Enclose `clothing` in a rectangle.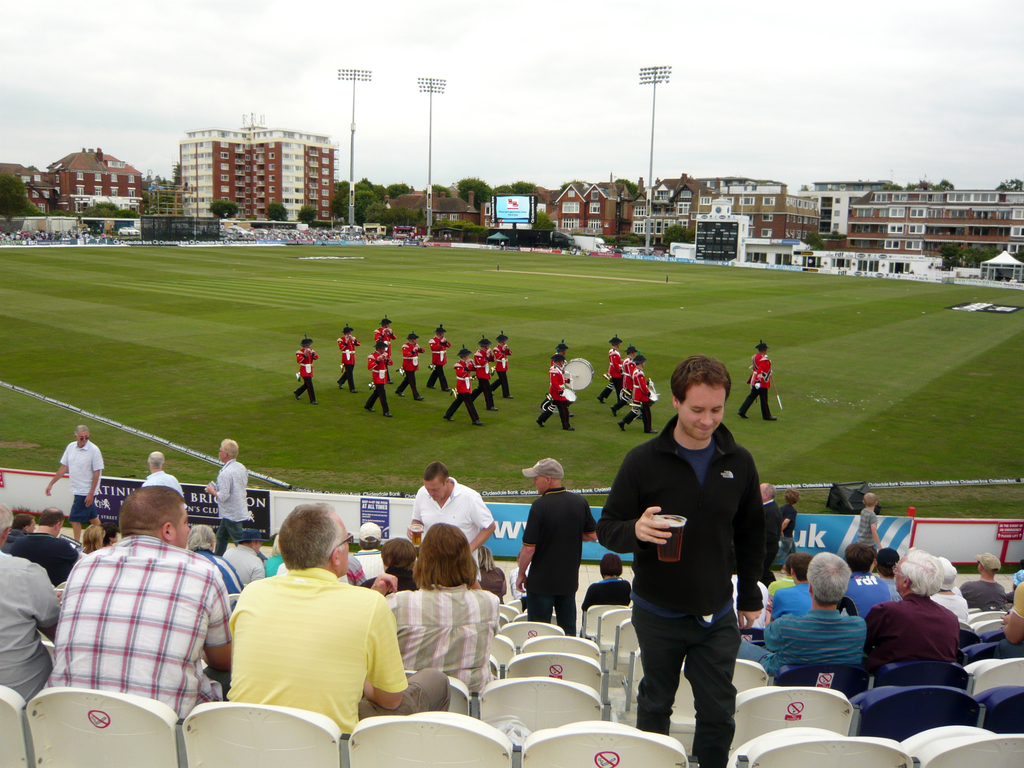
bbox=(0, 529, 20, 555).
